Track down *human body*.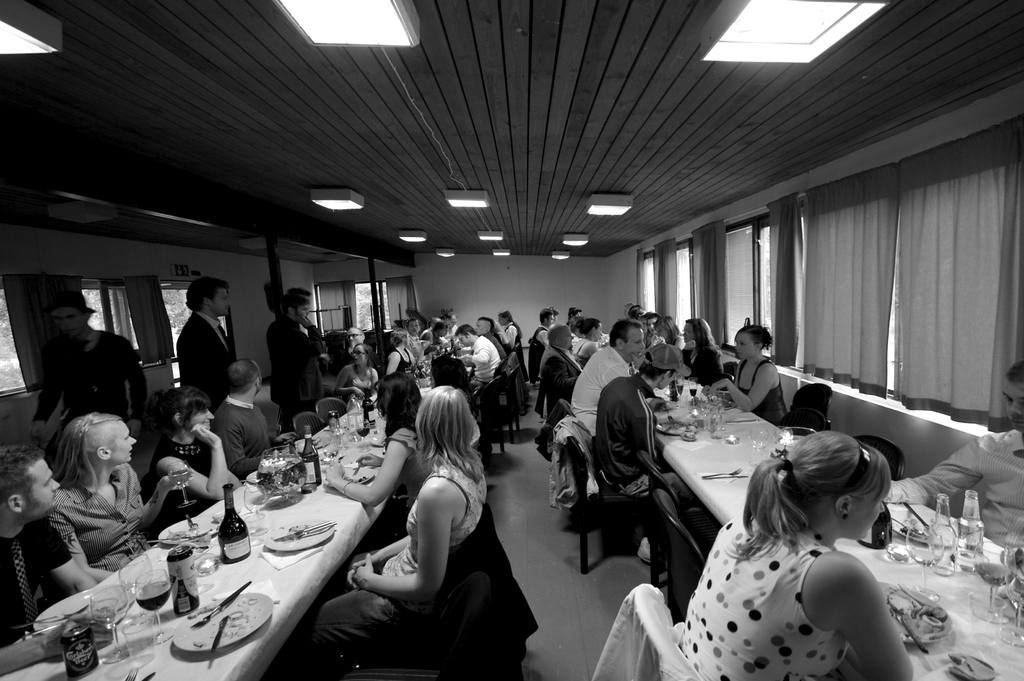
Tracked to (570, 316, 604, 367).
